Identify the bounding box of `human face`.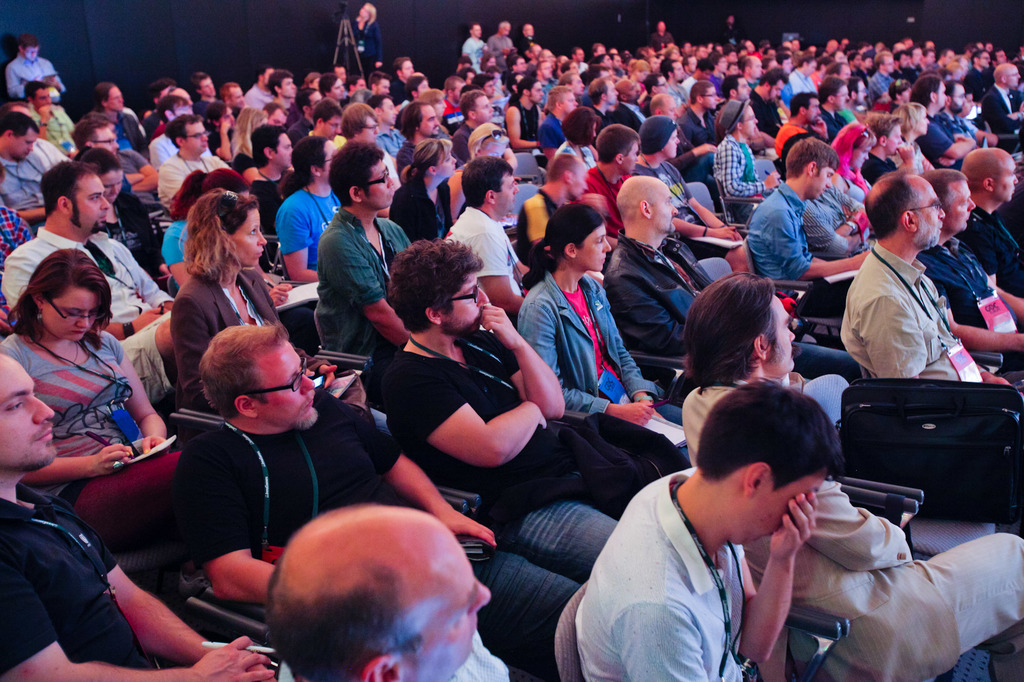
496, 173, 516, 212.
